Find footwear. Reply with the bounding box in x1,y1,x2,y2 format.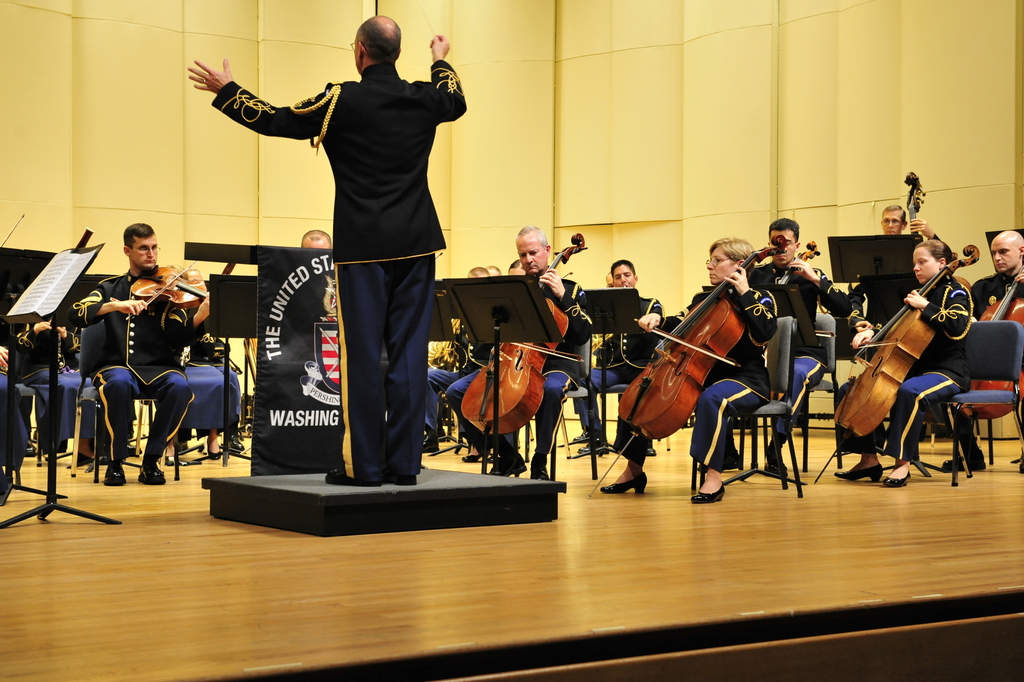
832,459,884,485.
